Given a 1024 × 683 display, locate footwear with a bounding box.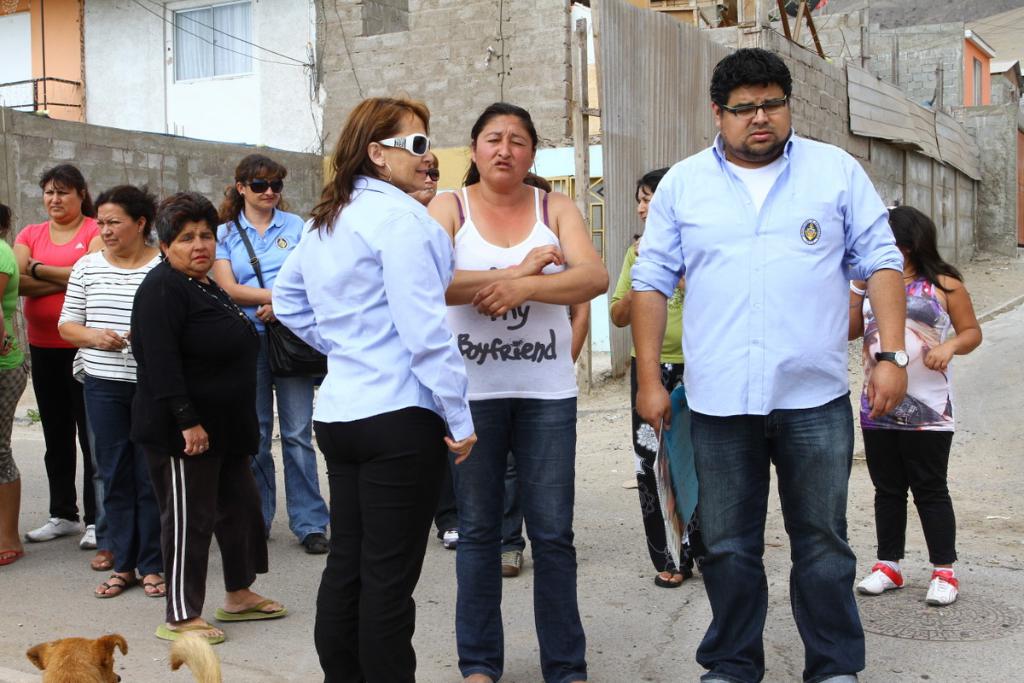
Located: <region>652, 569, 688, 588</region>.
